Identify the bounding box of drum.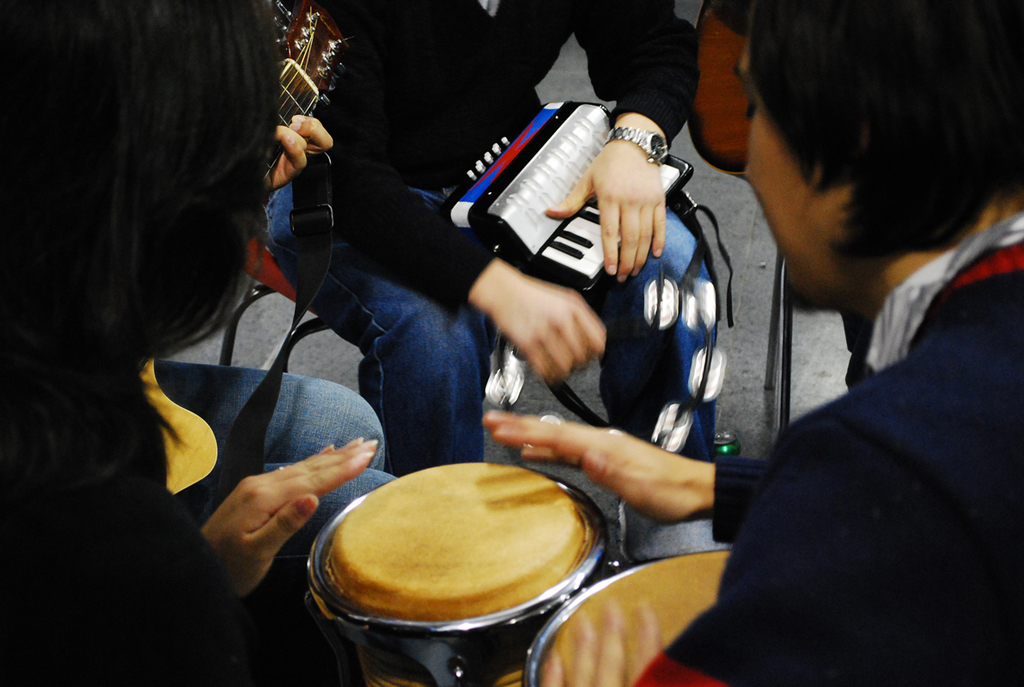
BBox(305, 464, 611, 686).
